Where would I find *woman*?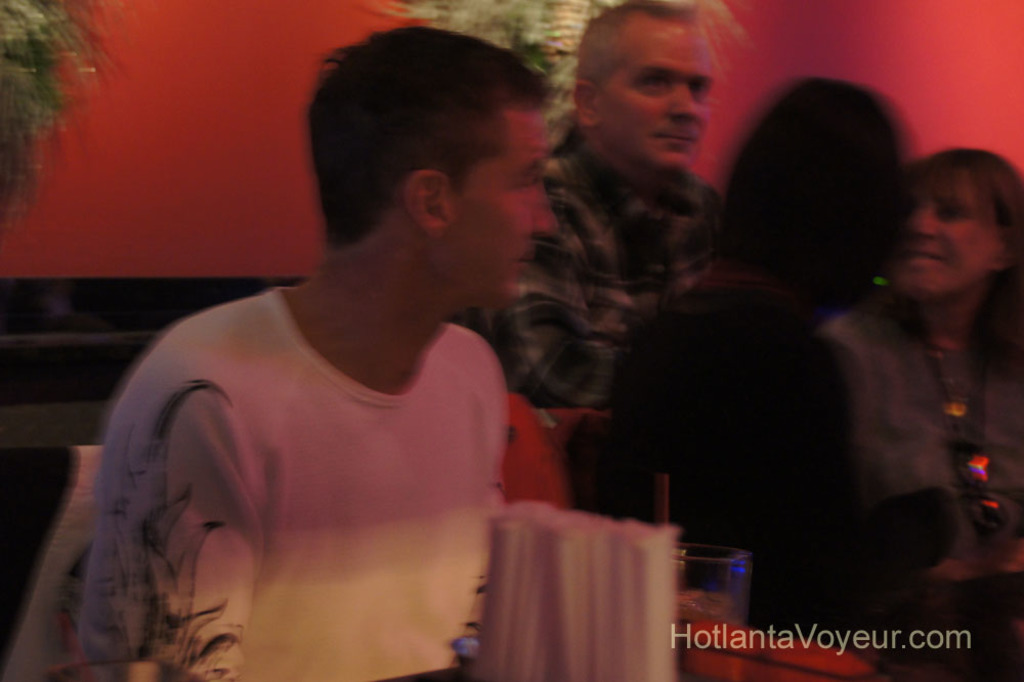
At (left=802, top=87, right=1023, bottom=610).
